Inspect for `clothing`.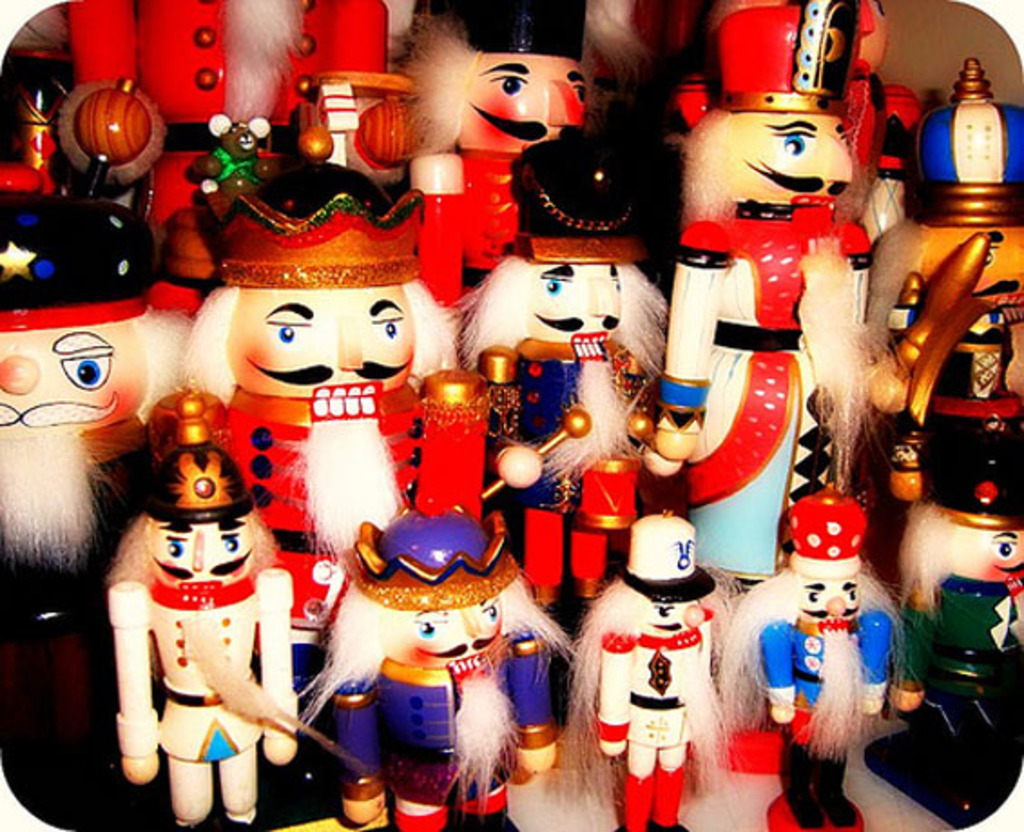
Inspection: left=654, top=245, right=854, bottom=584.
